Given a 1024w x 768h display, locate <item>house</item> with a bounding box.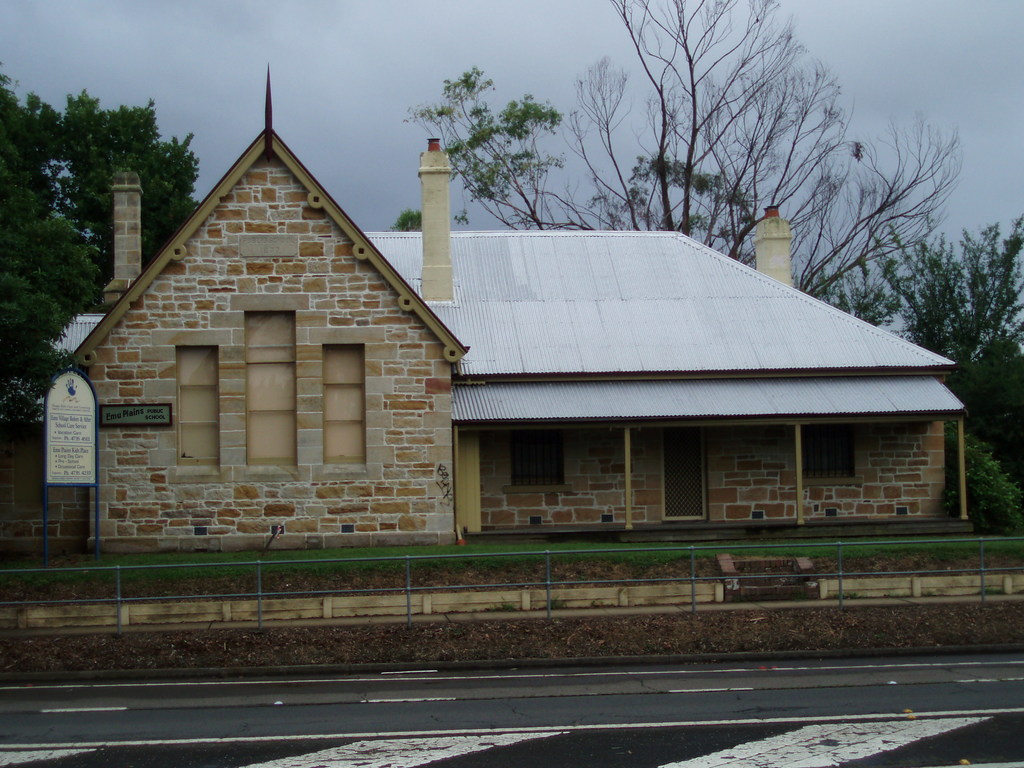
Located: <bbox>31, 64, 970, 557</bbox>.
